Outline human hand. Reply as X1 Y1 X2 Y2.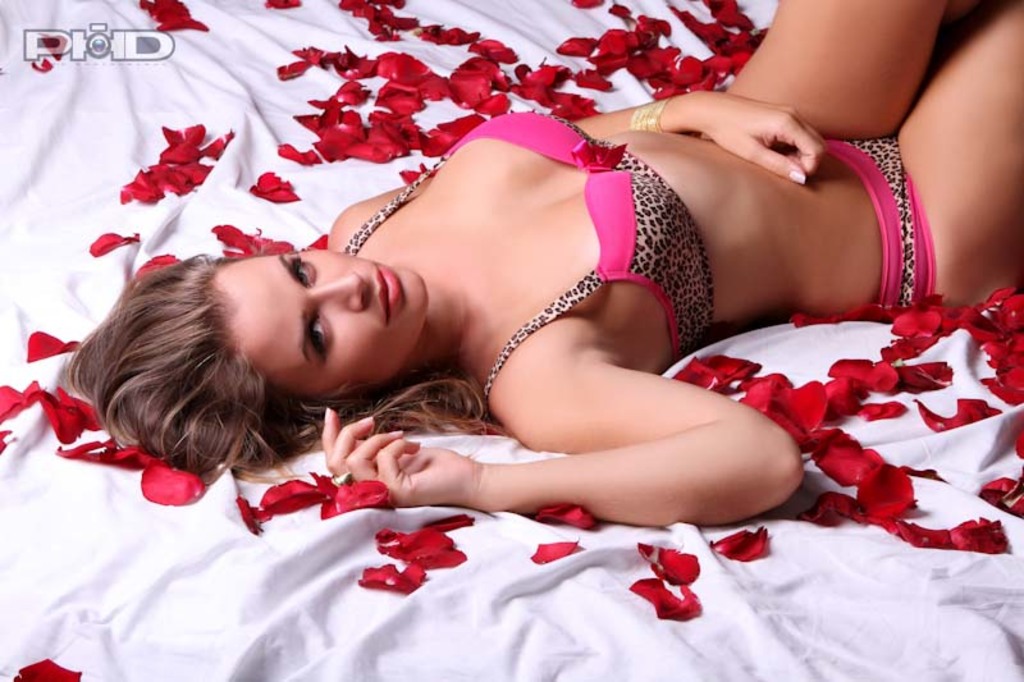
319 407 483 507.
